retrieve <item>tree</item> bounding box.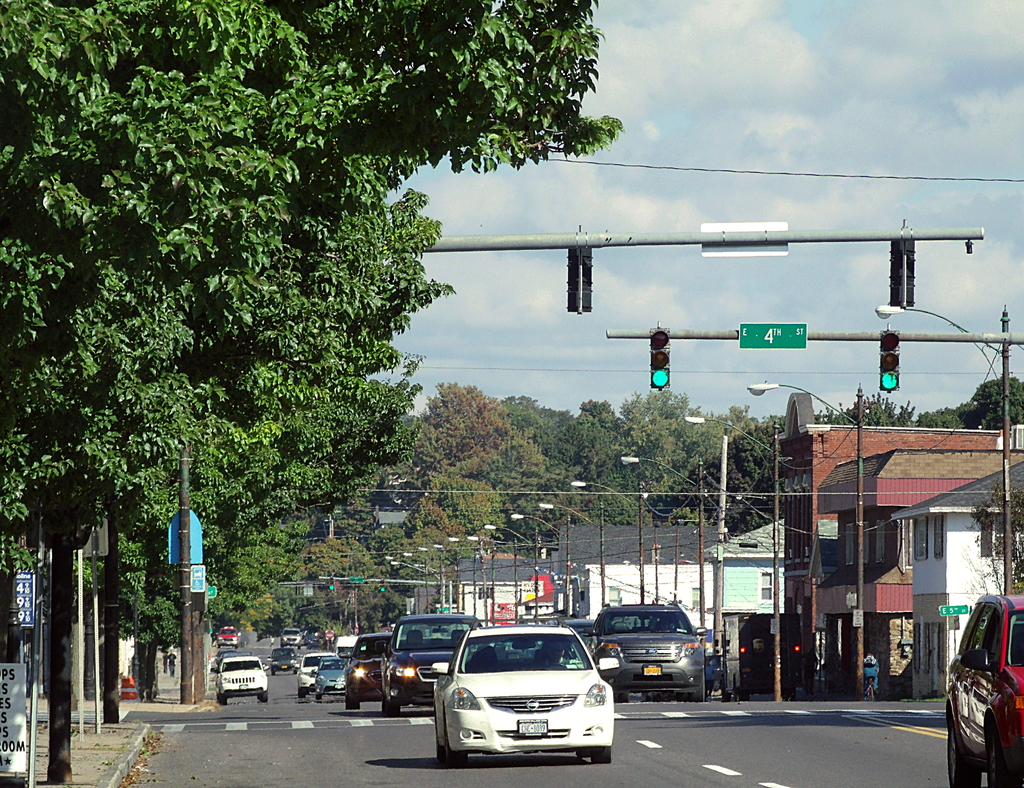
Bounding box: {"x1": 298, "y1": 529, "x2": 383, "y2": 603}.
